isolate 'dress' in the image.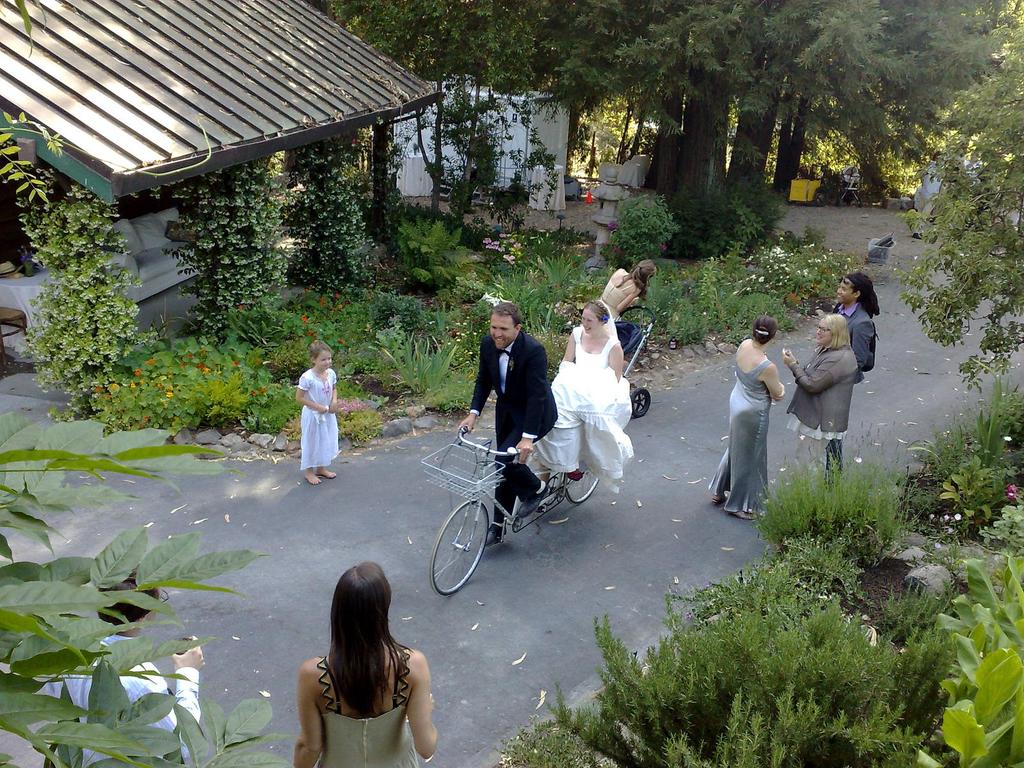
Isolated region: <region>316, 662, 420, 767</region>.
